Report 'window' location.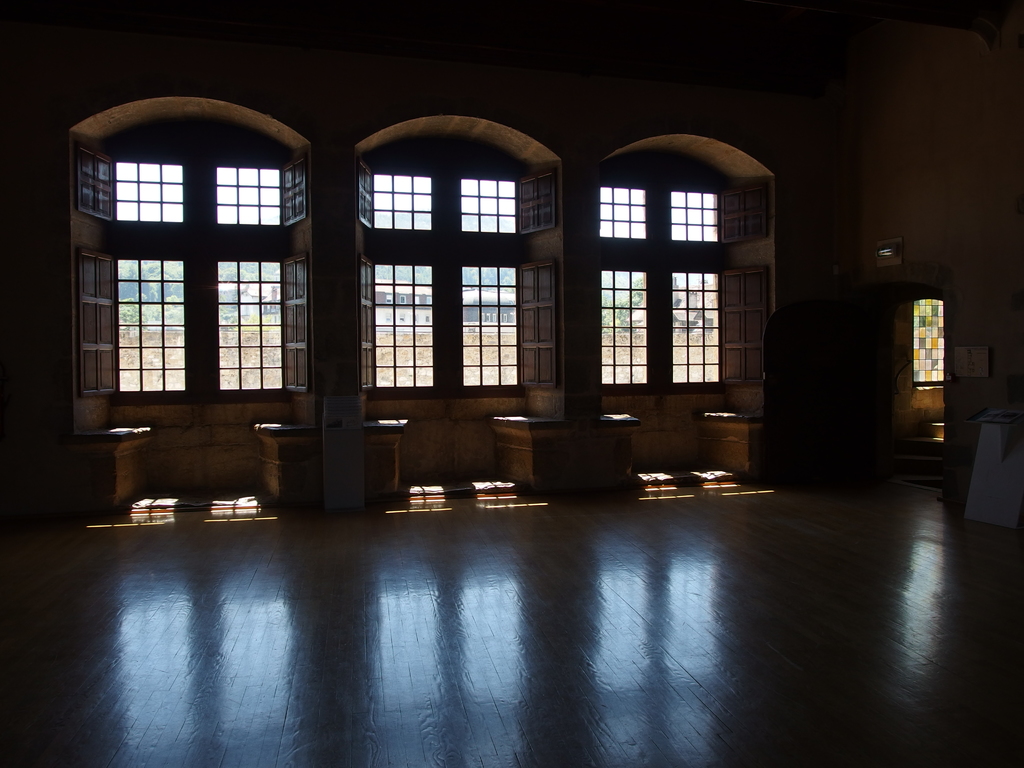
Report: 378, 166, 525, 394.
